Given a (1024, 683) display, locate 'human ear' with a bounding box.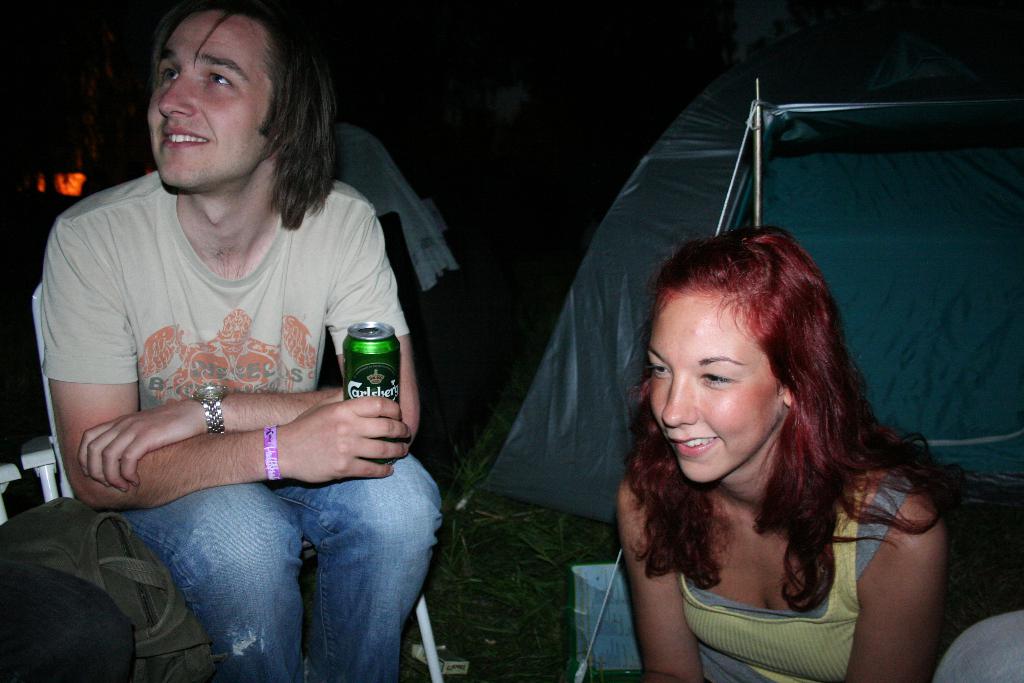
Located: box=[785, 382, 797, 409].
